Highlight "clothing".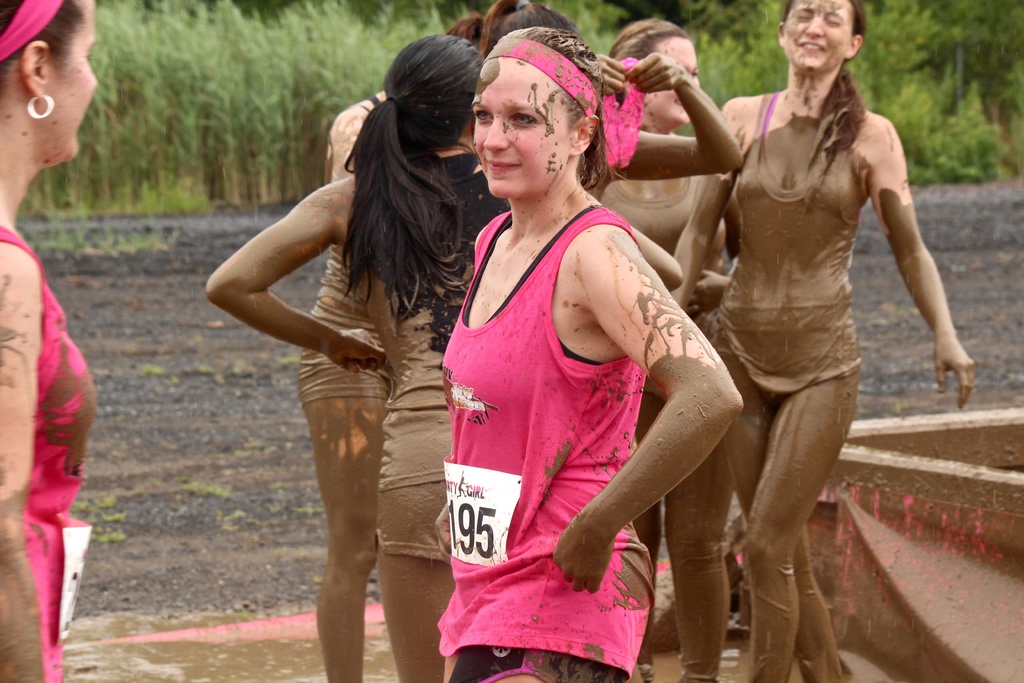
Highlighted region: 1:208:95:625.
